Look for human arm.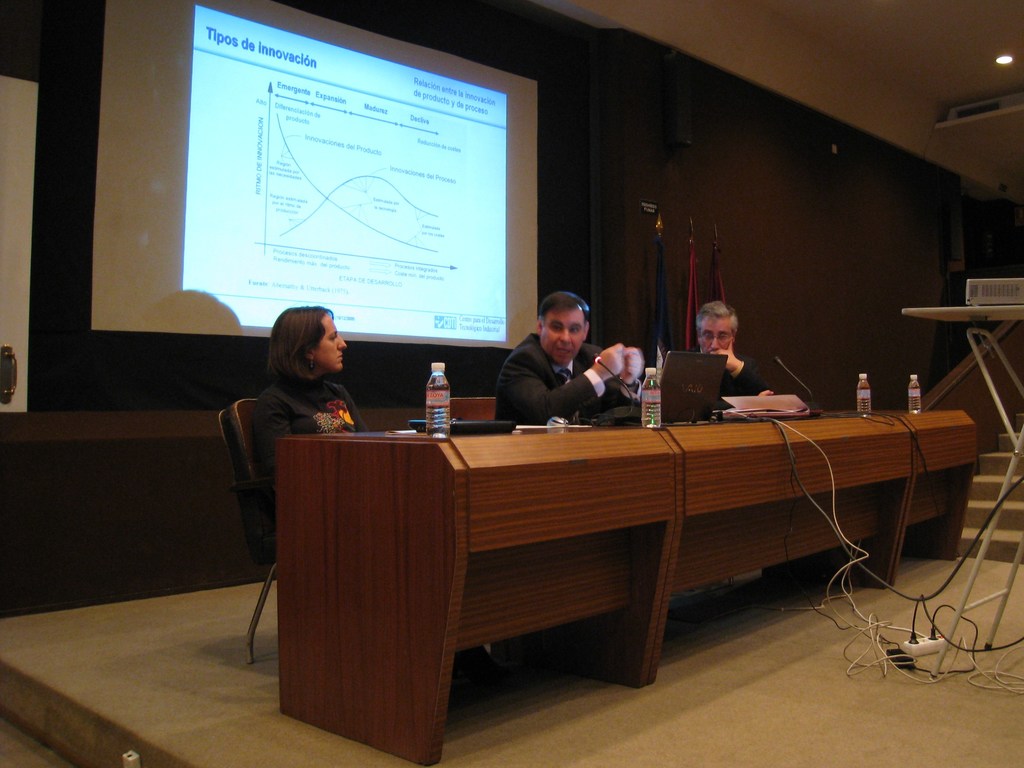
Found: detection(503, 353, 623, 422).
